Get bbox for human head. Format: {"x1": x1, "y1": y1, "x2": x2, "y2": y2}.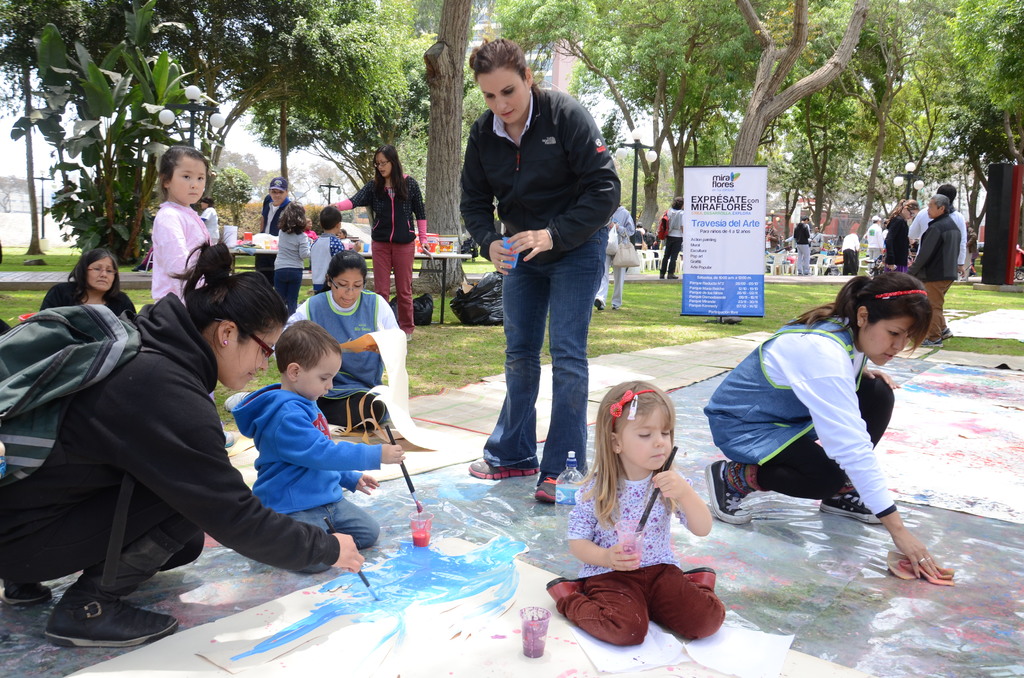
{"x1": 895, "y1": 198, "x2": 920, "y2": 219}.
